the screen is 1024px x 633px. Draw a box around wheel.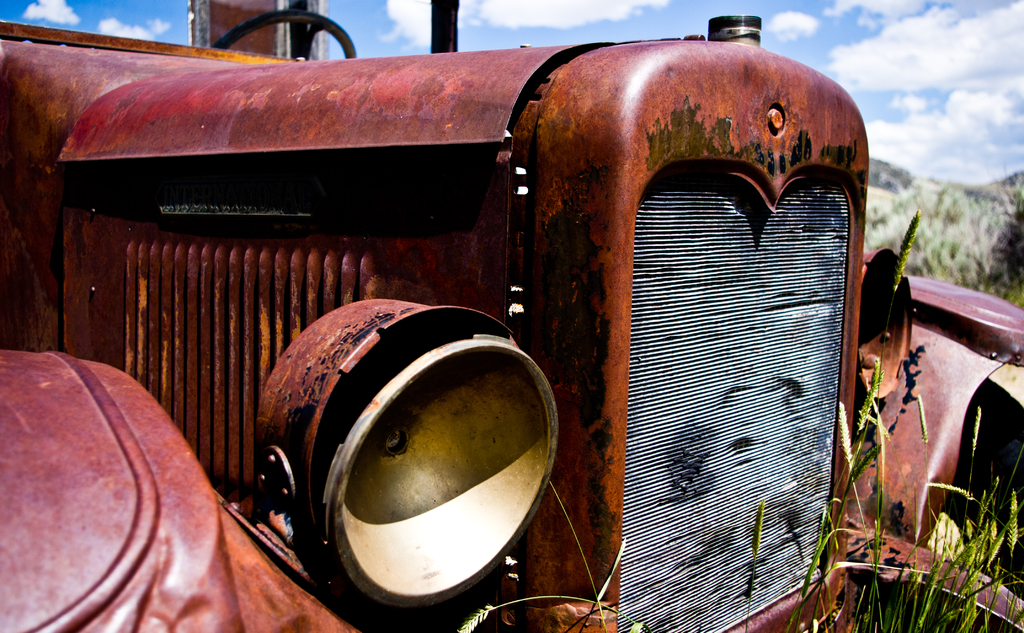
pyautogui.locateOnScreen(204, 3, 358, 49).
